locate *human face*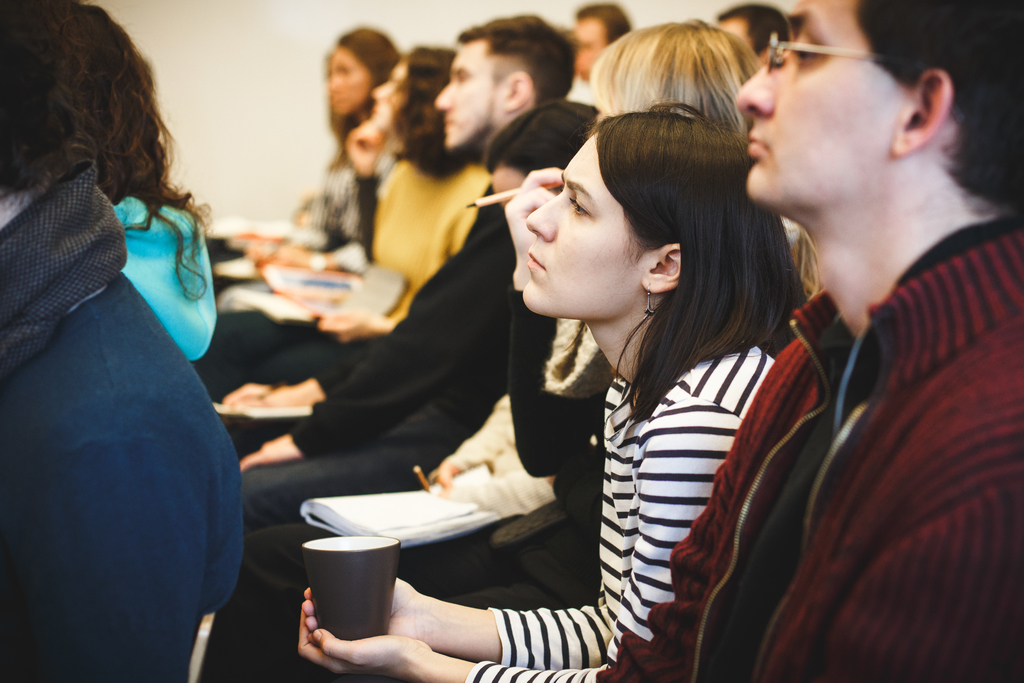
(left=328, top=44, right=366, bottom=111)
